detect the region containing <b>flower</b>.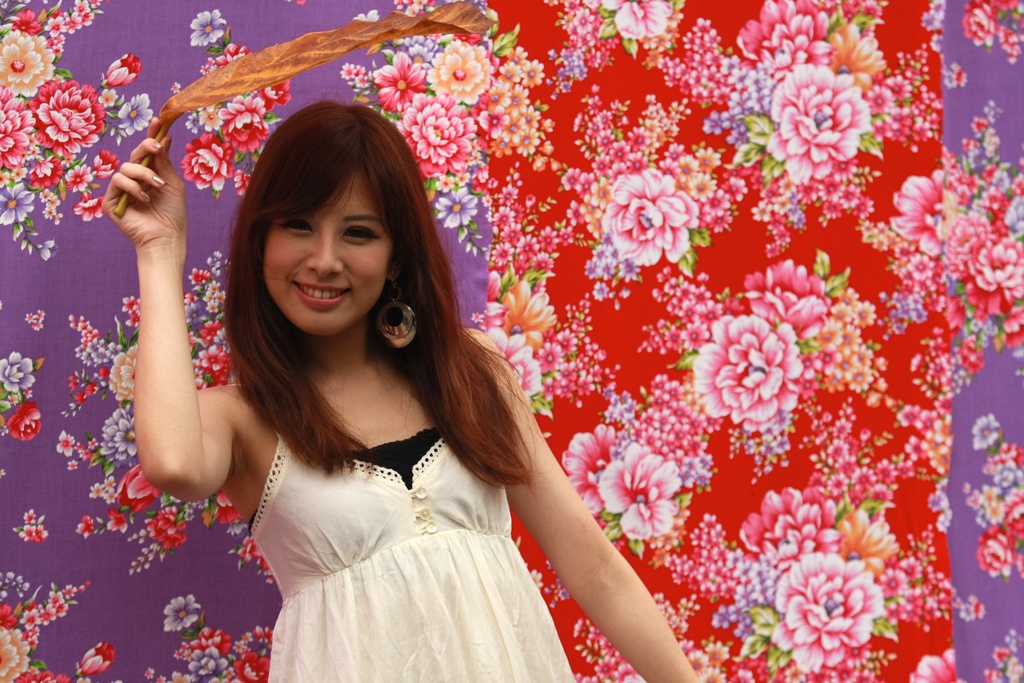
pyautogui.locateOnScreen(902, 604, 924, 620).
